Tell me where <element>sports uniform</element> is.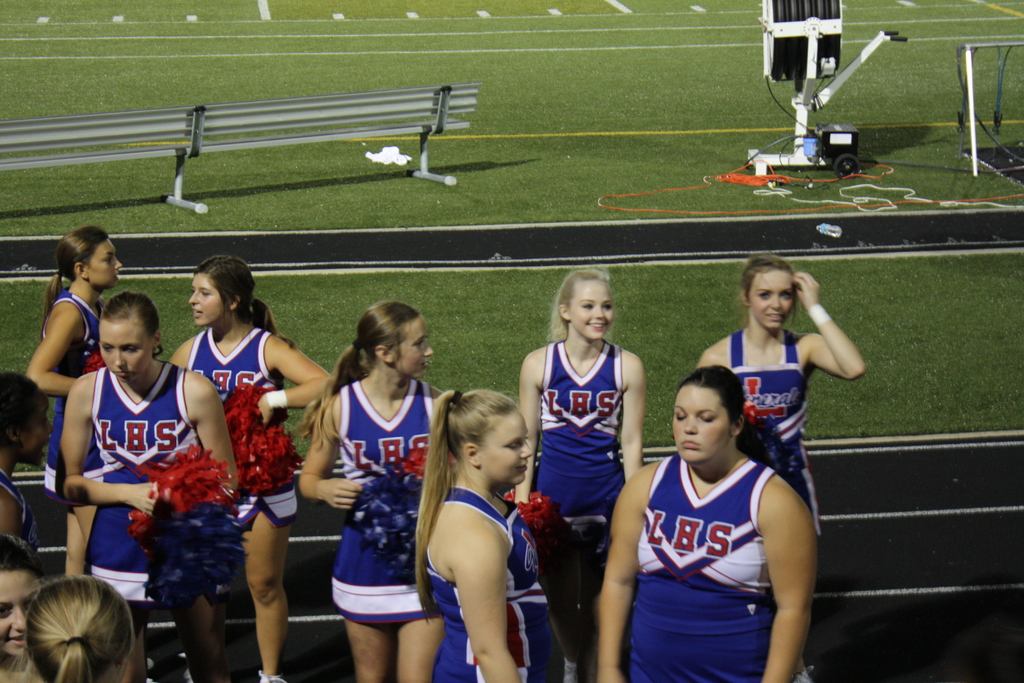
<element>sports uniform</element> is at bbox=(616, 456, 823, 682).
